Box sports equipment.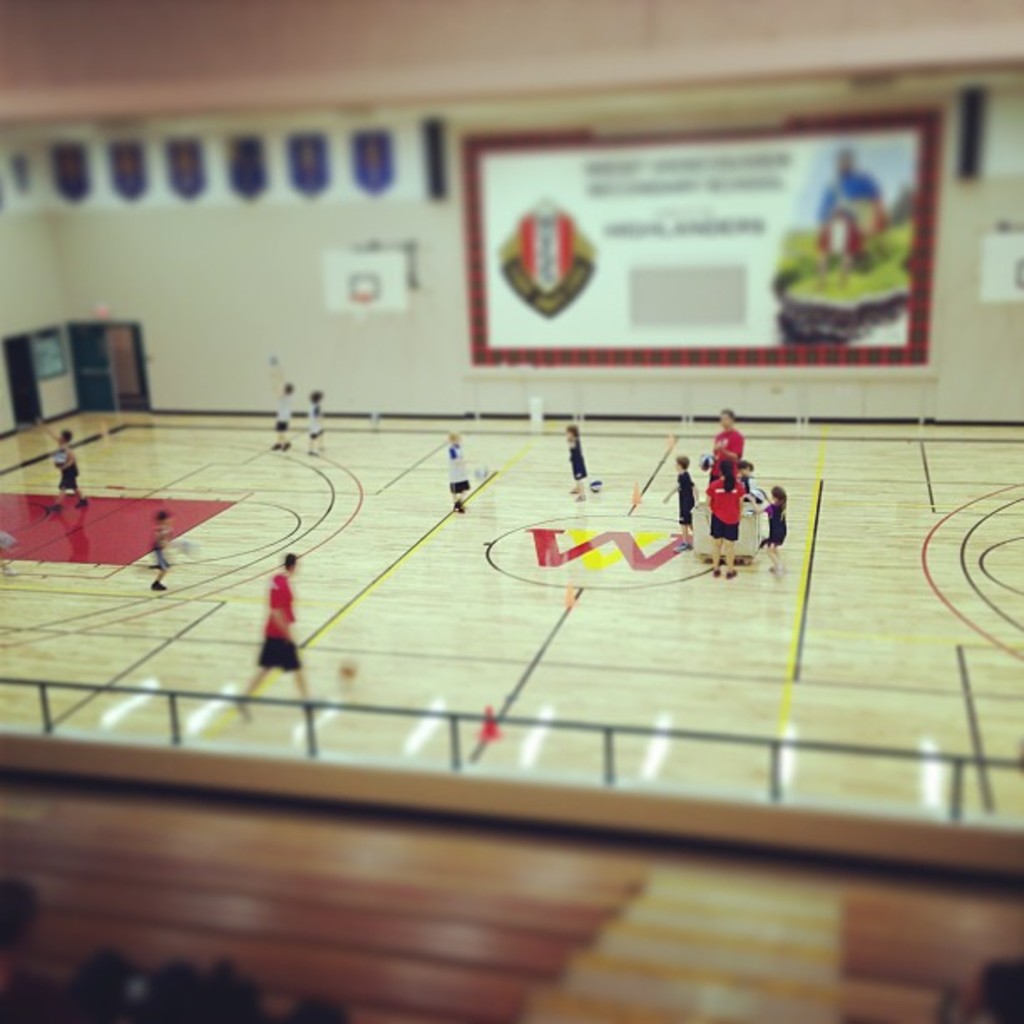
pyautogui.locateOnScreen(676, 472, 696, 525).
